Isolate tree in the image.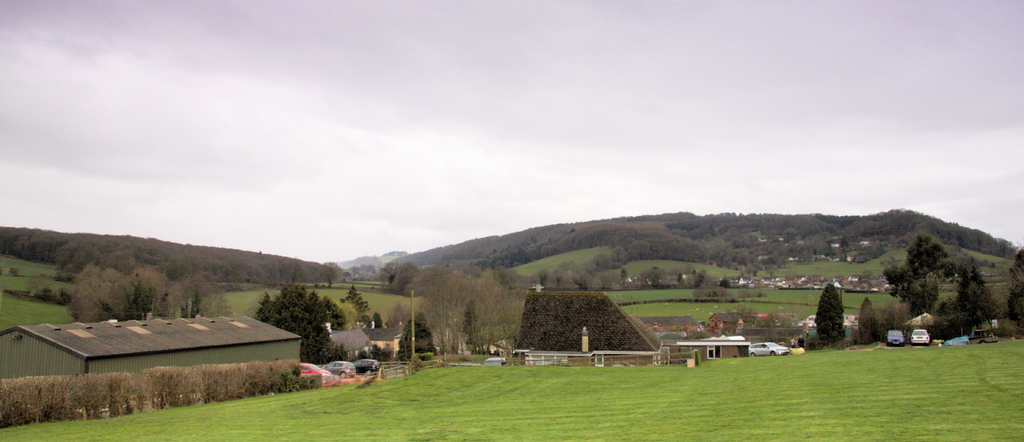
Isolated region: left=949, top=252, right=1012, bottom=343.
